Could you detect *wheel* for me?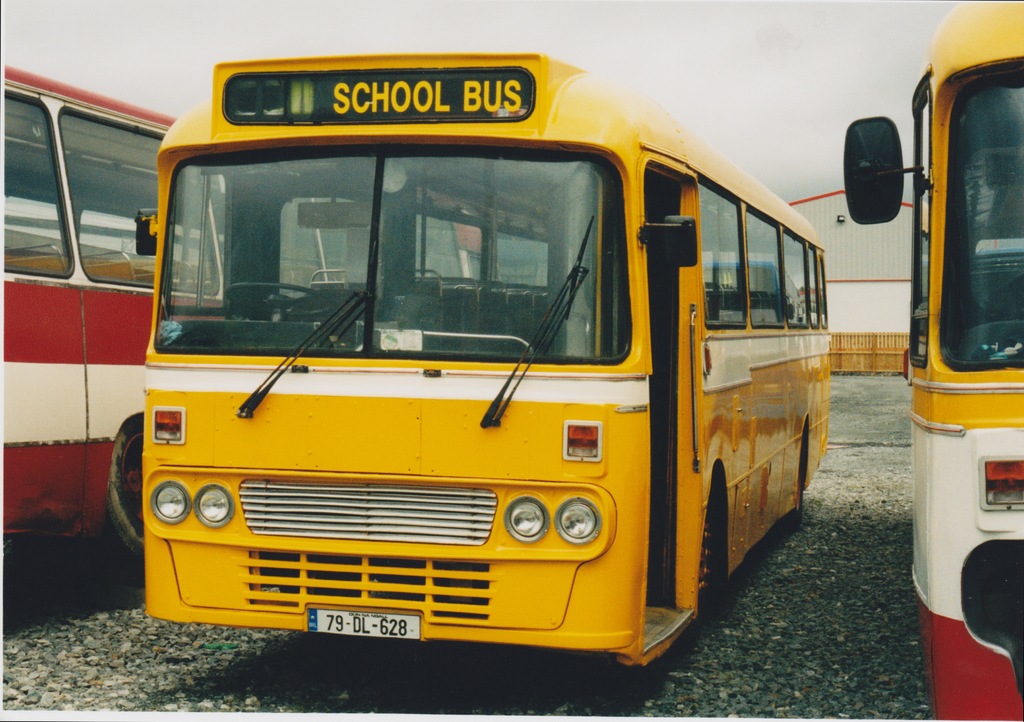
Detection result: 118, 411, 151, 580.
